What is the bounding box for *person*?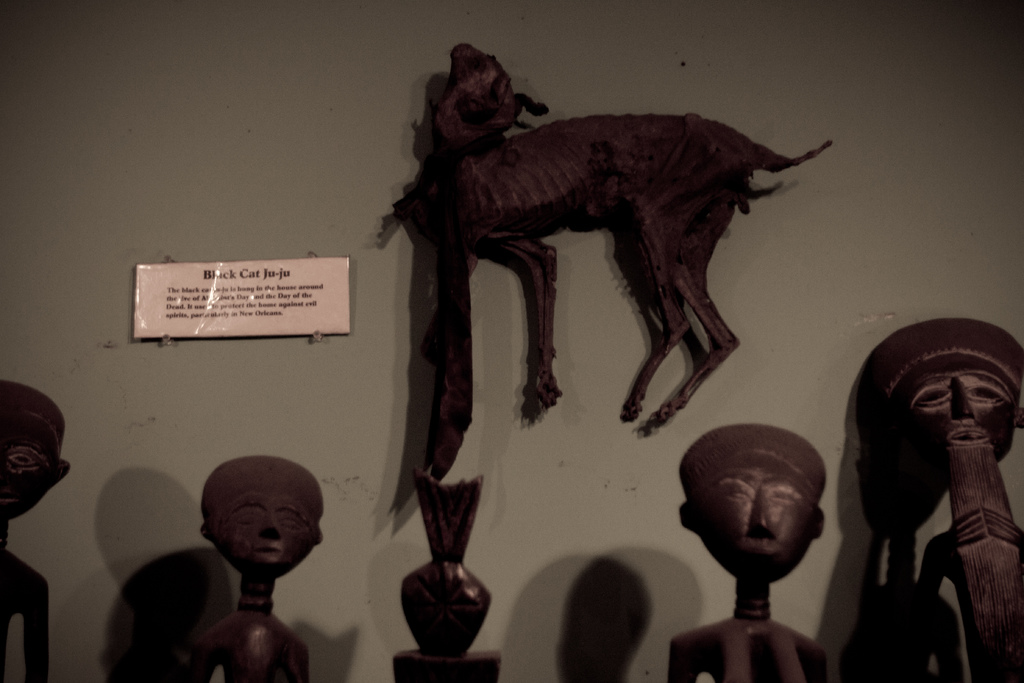
4 377 75 682.
